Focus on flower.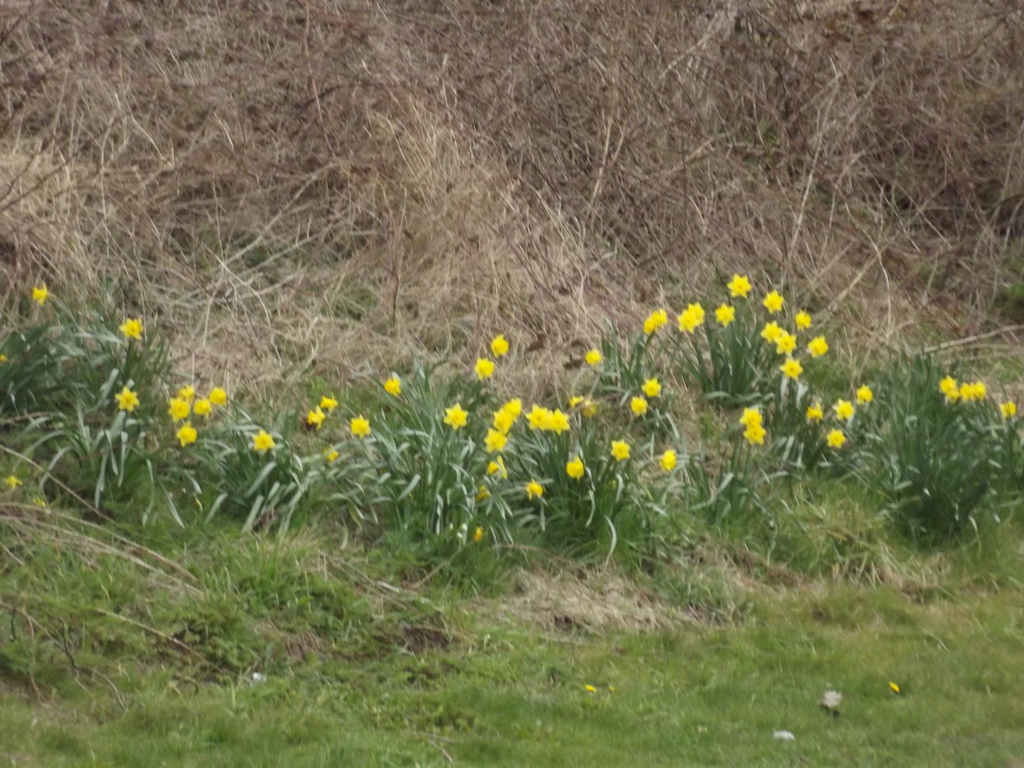
Focused at <bbox>255, 427, 276, 454</bbox>.
